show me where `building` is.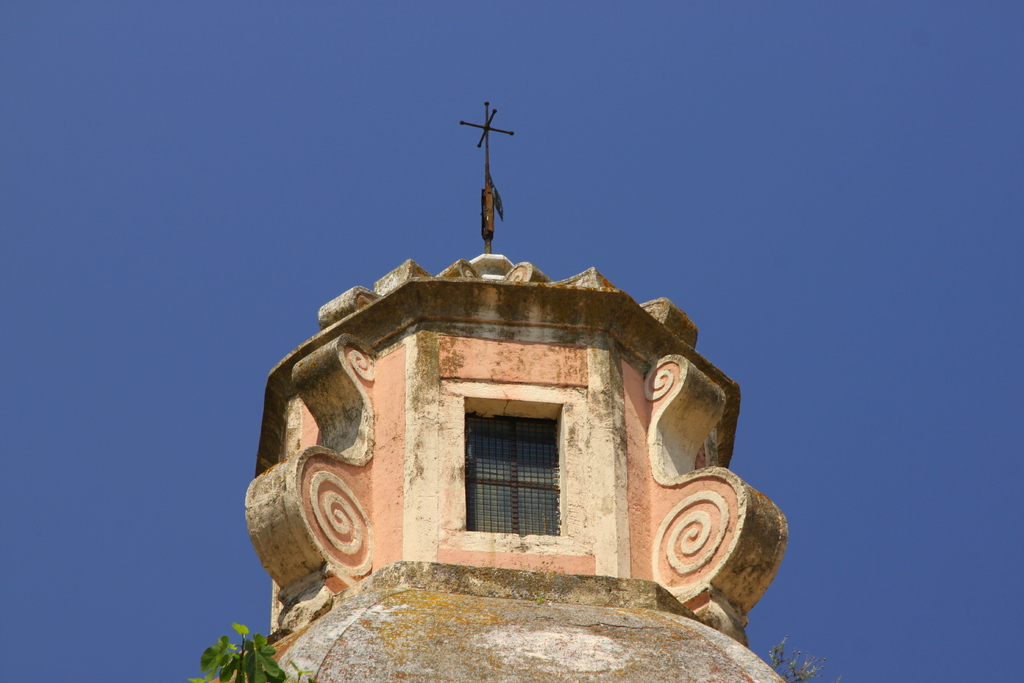
`building` is at pyautogui.locateOnScreen(206, 103, 788, 682).
